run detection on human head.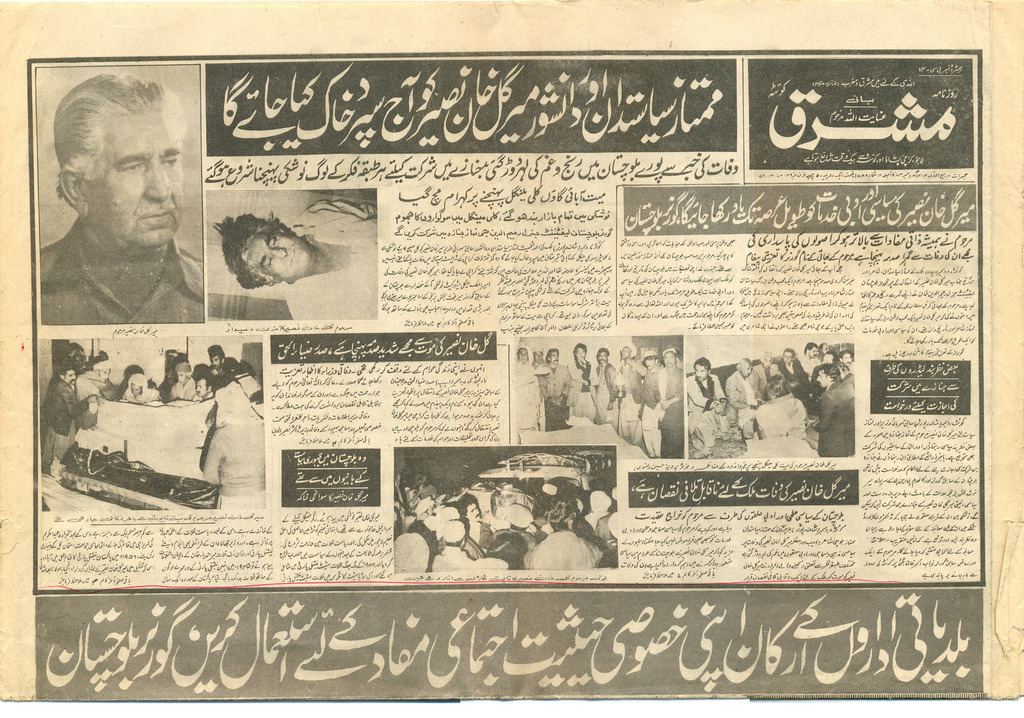
Result: <region>517, 346, 529, 364</region>.
